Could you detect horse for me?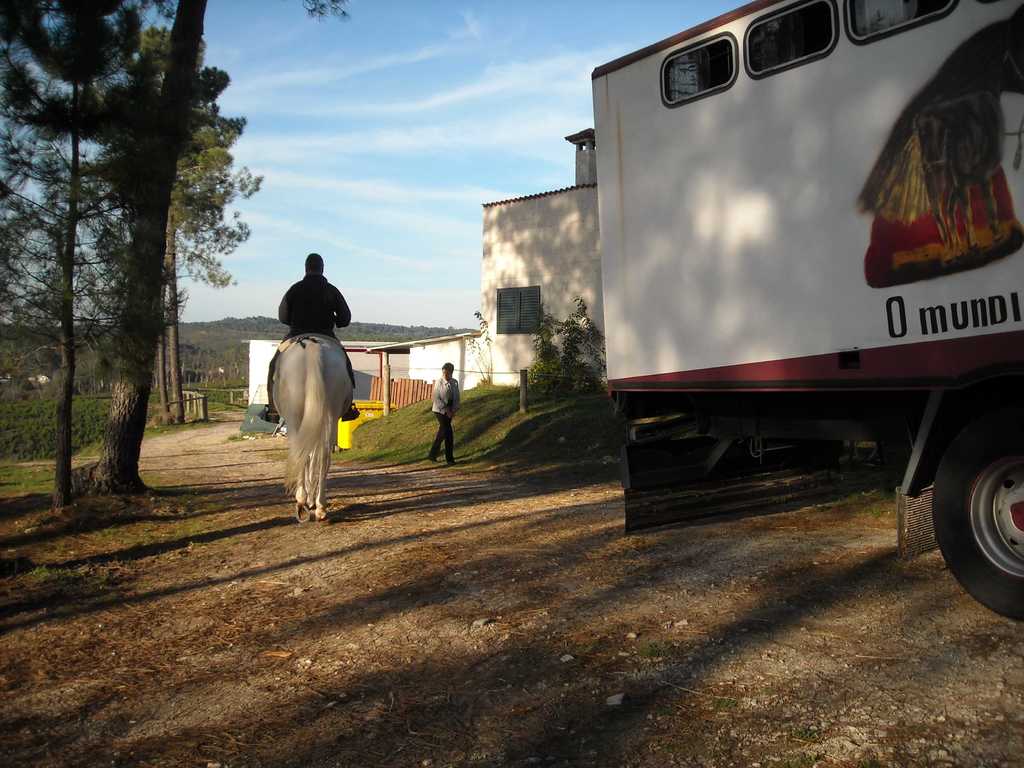
Detection result: [268, 333, 355, 525].
